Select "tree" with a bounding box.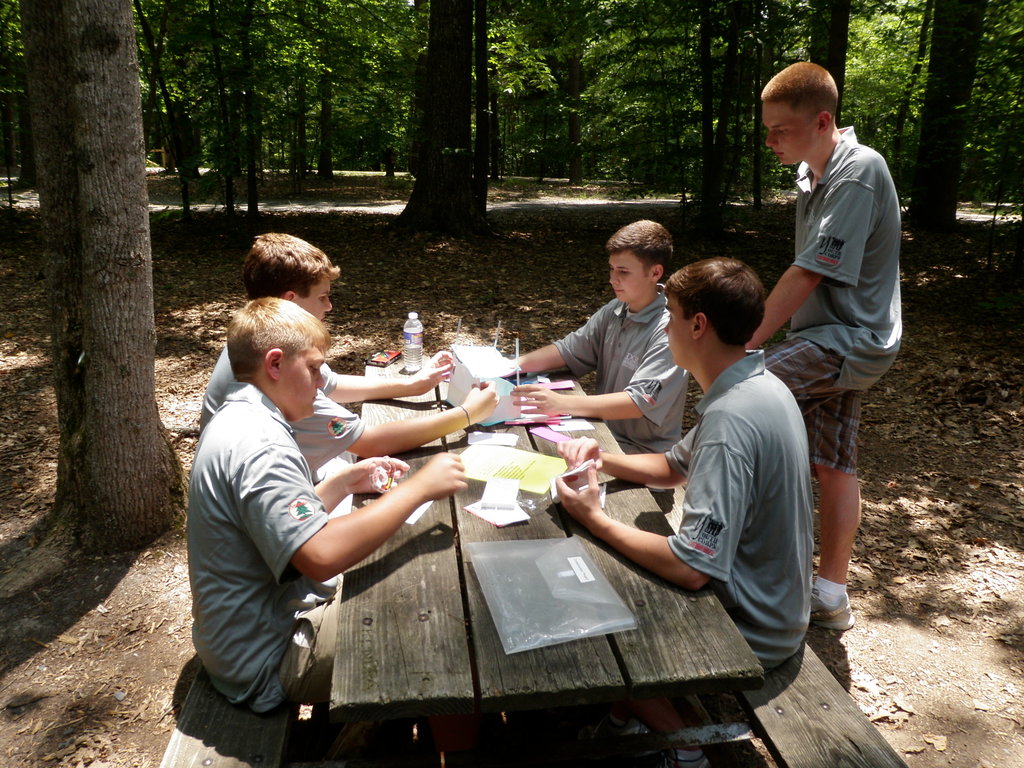
region(888, 0, 1023, 244).
